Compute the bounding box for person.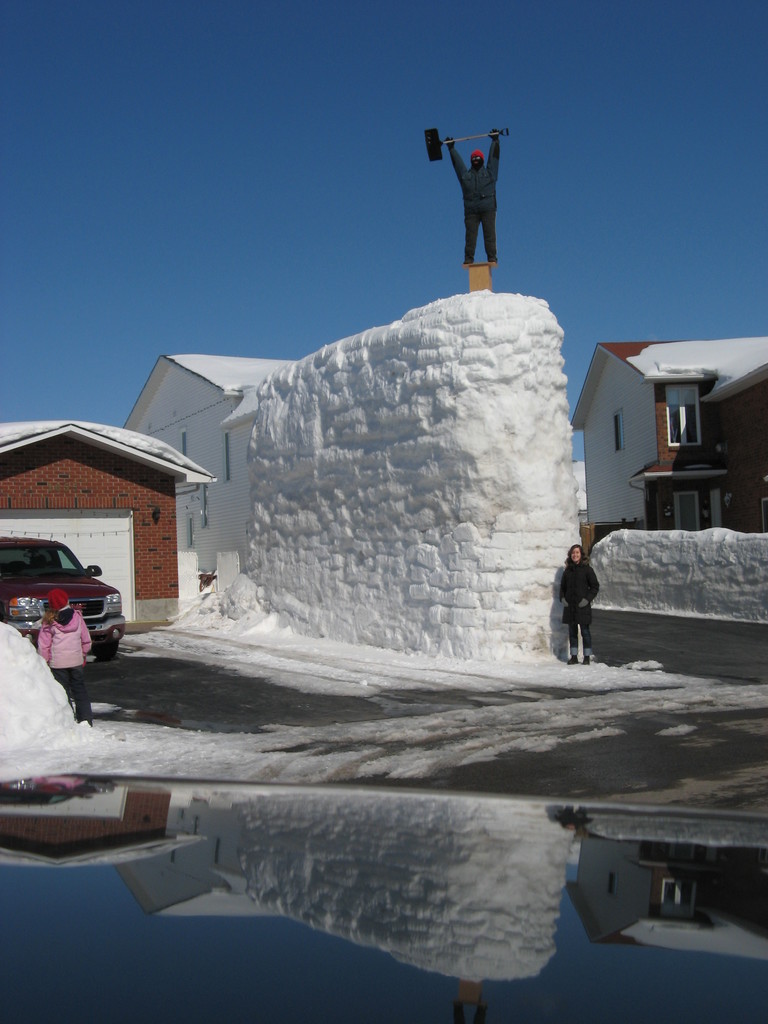
34/580/97/733.
